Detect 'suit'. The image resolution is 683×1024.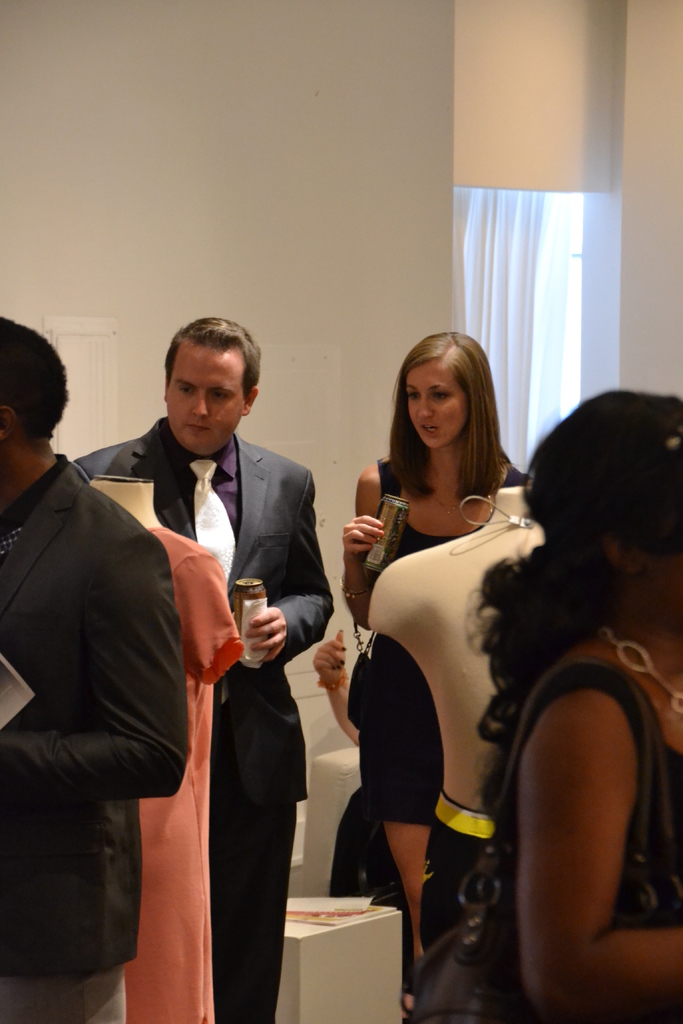
0/458/191/1023.
